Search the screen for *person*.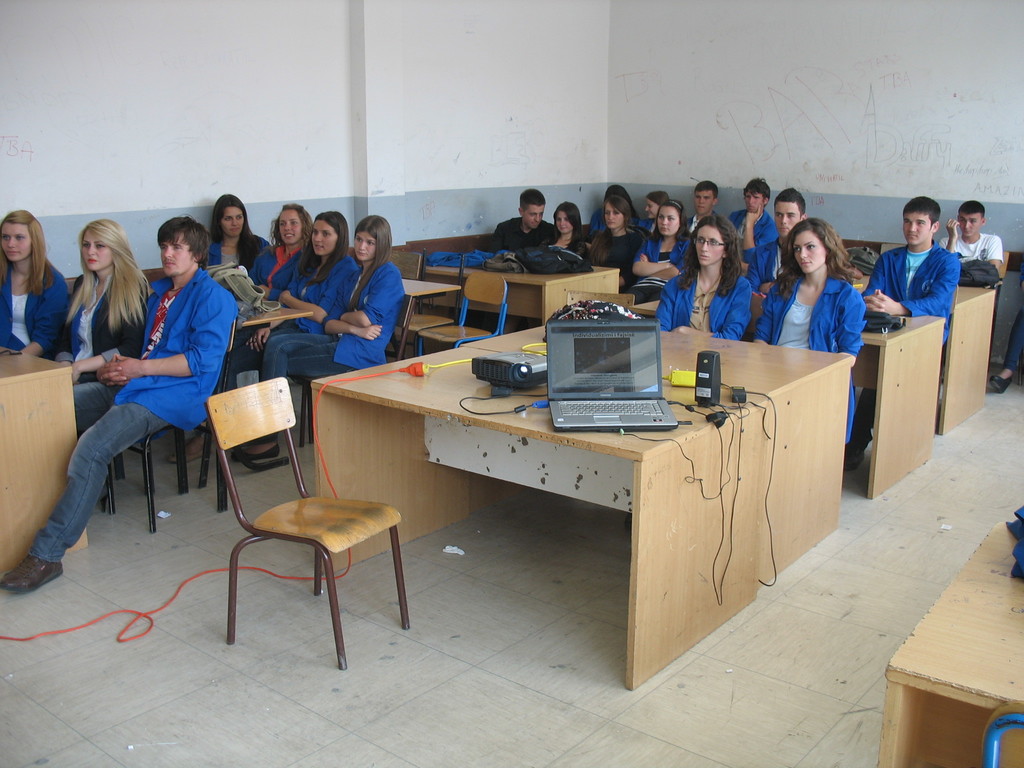
Found at 848/190/962/471.
